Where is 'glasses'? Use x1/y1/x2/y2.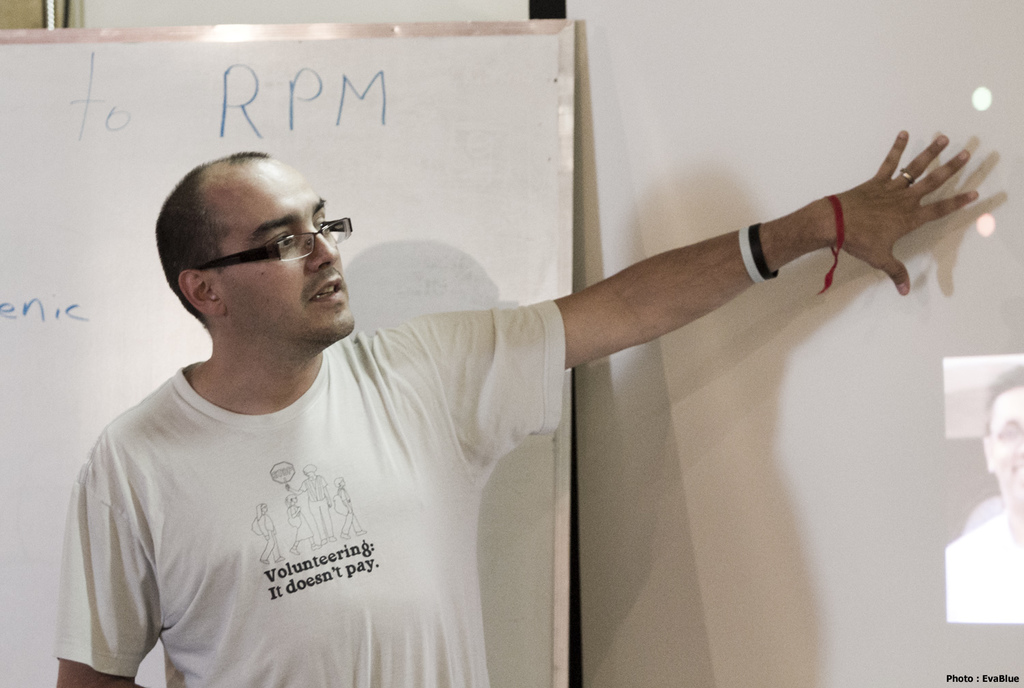
170/224/326/279.
